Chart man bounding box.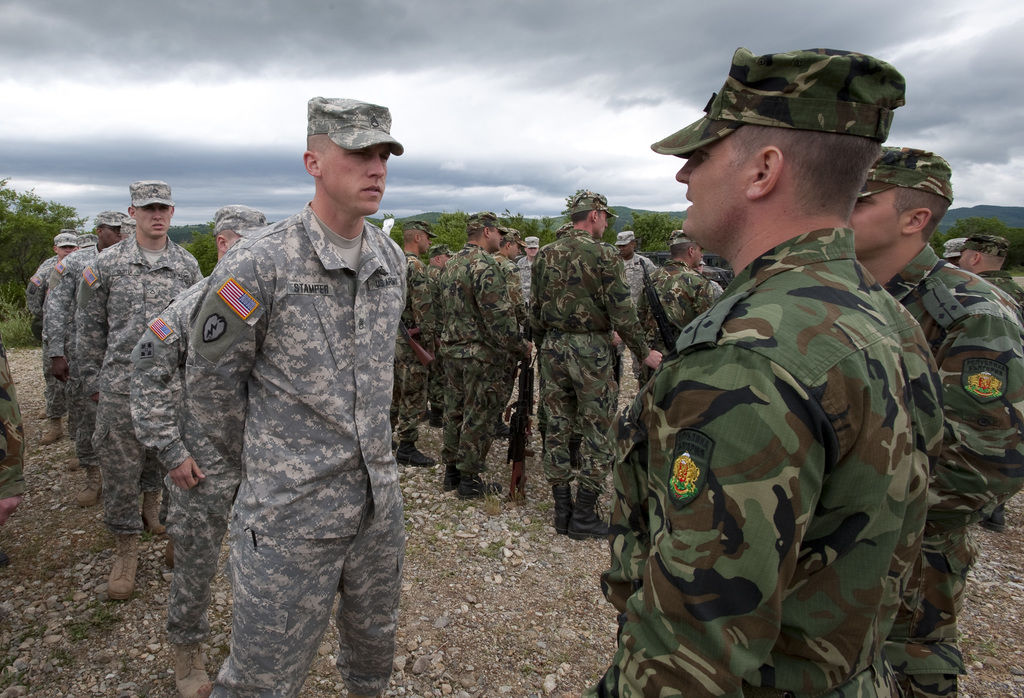
Charted: bbox=(694, 251, 708, 276).
